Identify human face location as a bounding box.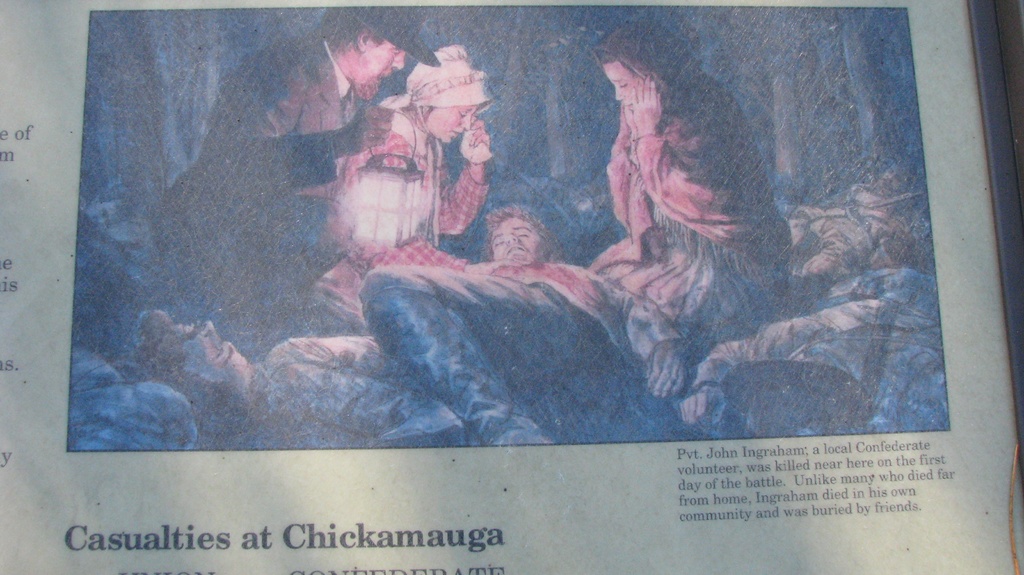
[x1=600, y1=58, x2=639, y2=114].
